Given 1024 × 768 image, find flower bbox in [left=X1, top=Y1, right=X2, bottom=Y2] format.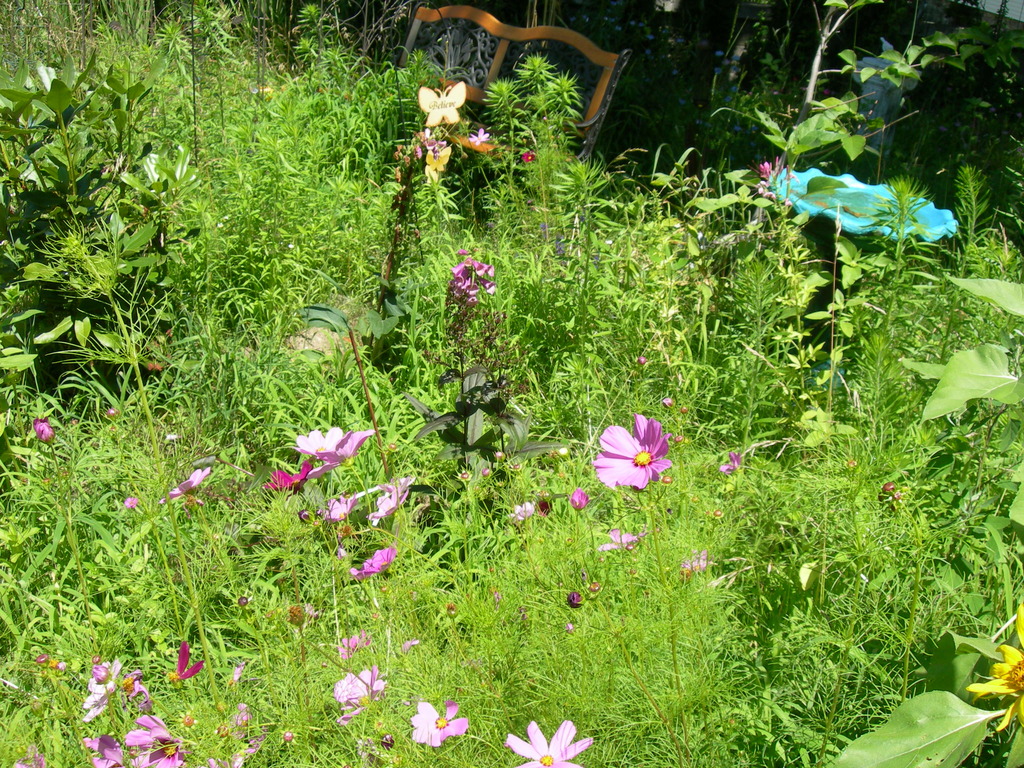
[left=163, top=466, right=207, bottom=500].
